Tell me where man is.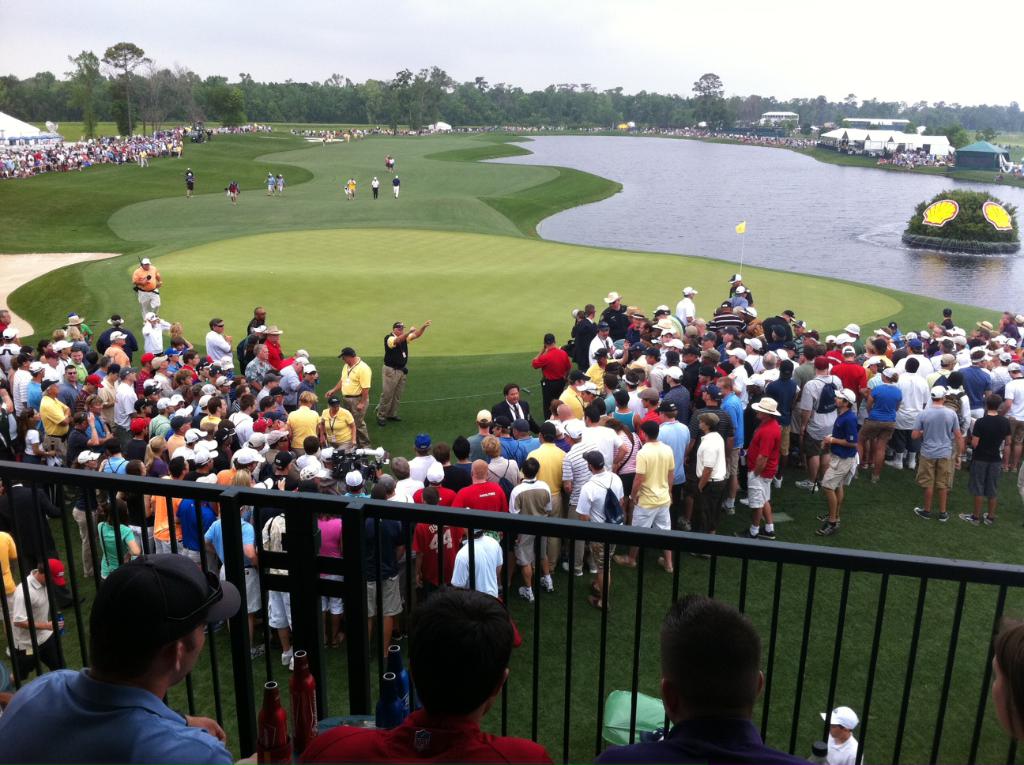
man is at 465/409/499/462.
